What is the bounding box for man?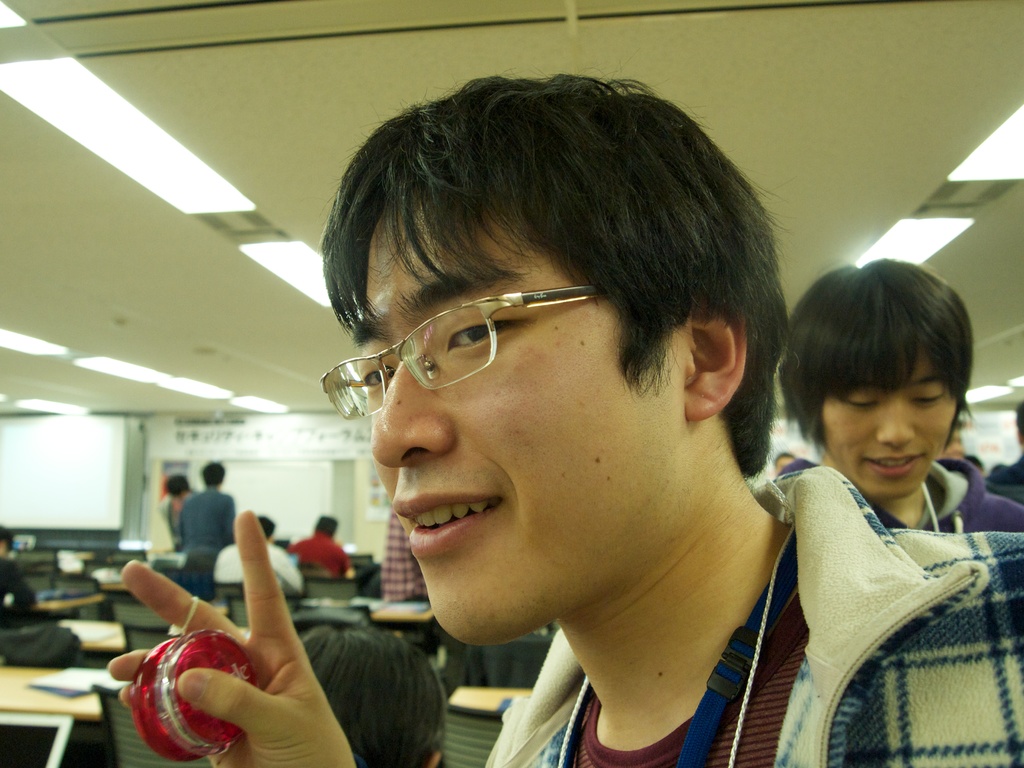
bbox=[212, 512, 308, 597].
